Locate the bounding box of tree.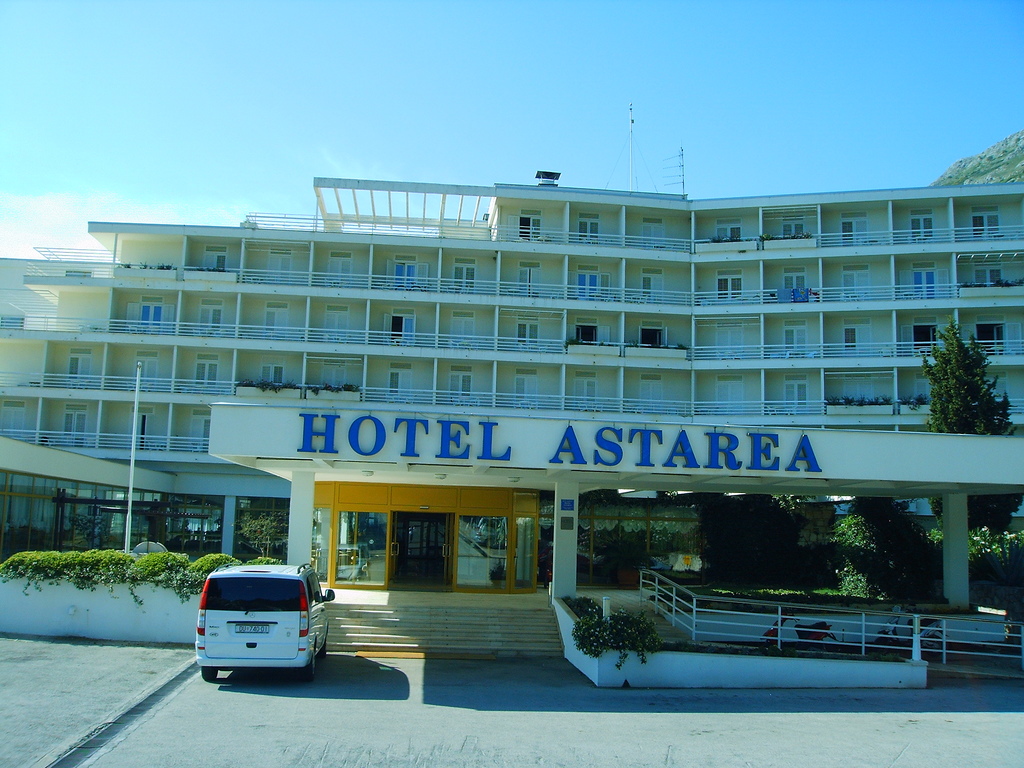
Bounding box: box(824, 490, 944, 600).
